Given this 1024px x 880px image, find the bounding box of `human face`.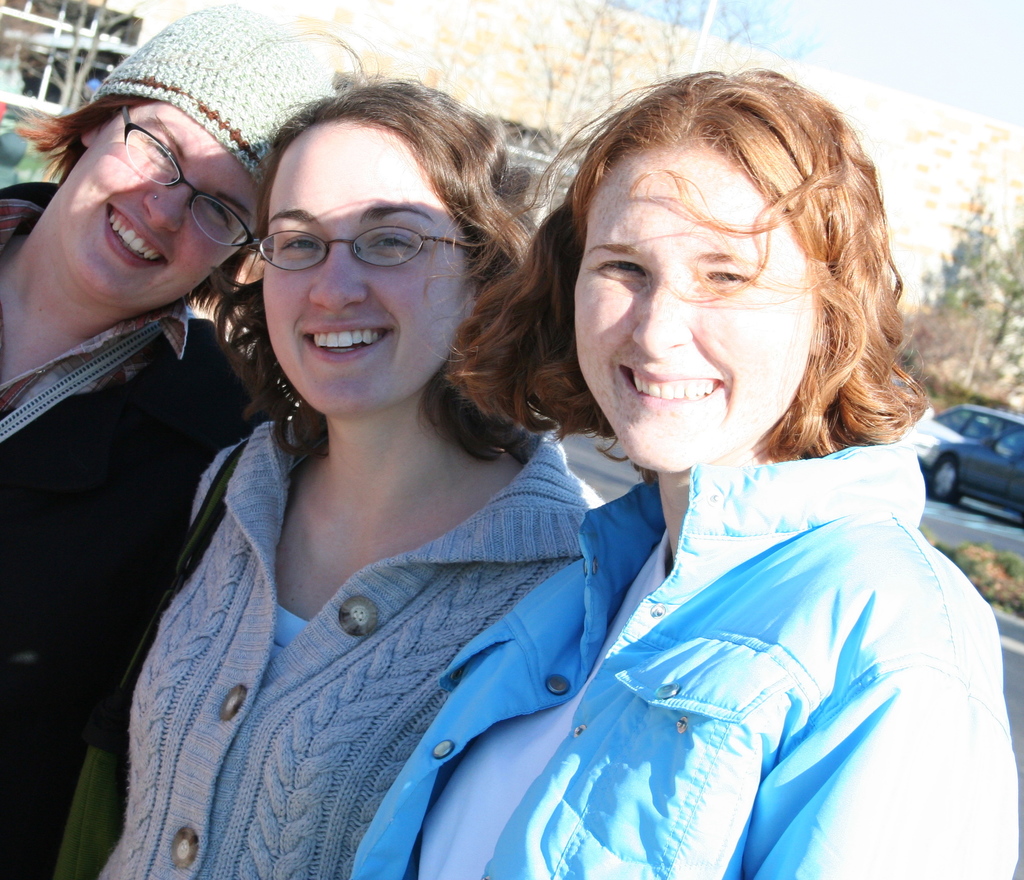
<region>56, 105, 259, 304</region>.
